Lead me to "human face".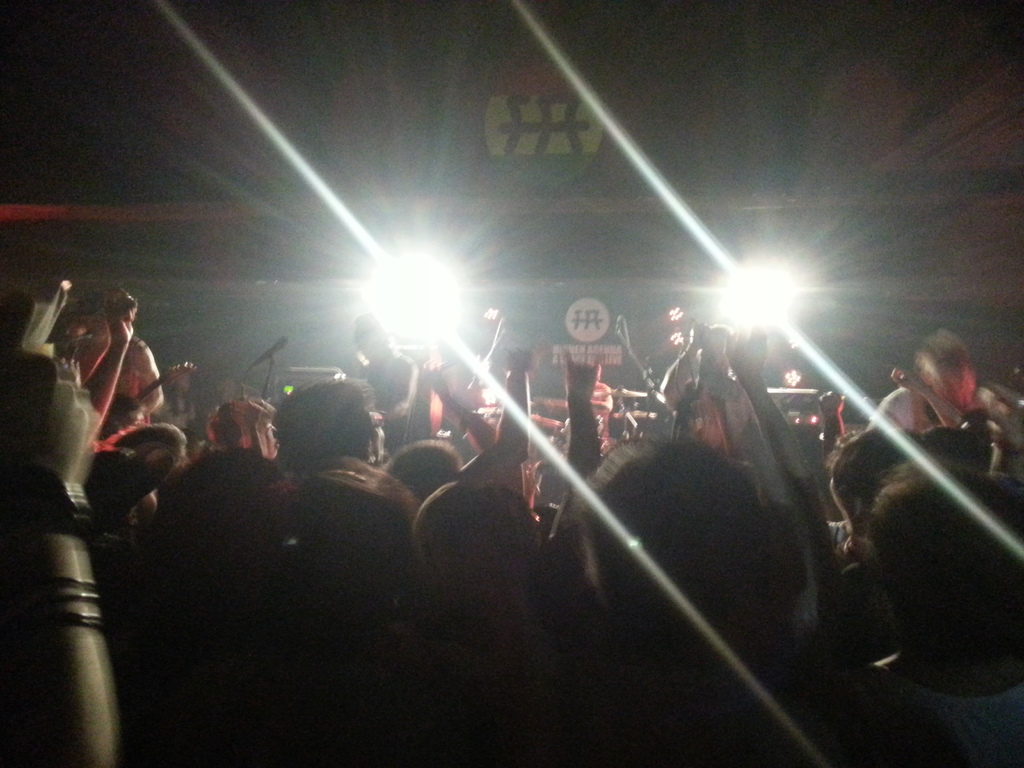
Lead to 260,417,284,457.
